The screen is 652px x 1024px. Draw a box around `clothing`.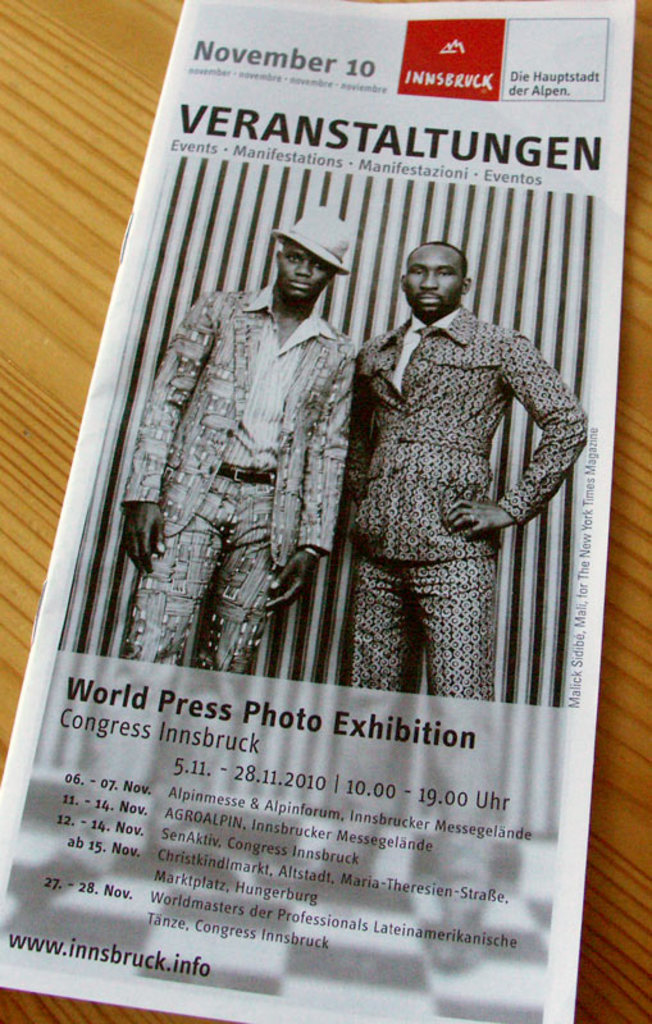
(342,301,602,713).
